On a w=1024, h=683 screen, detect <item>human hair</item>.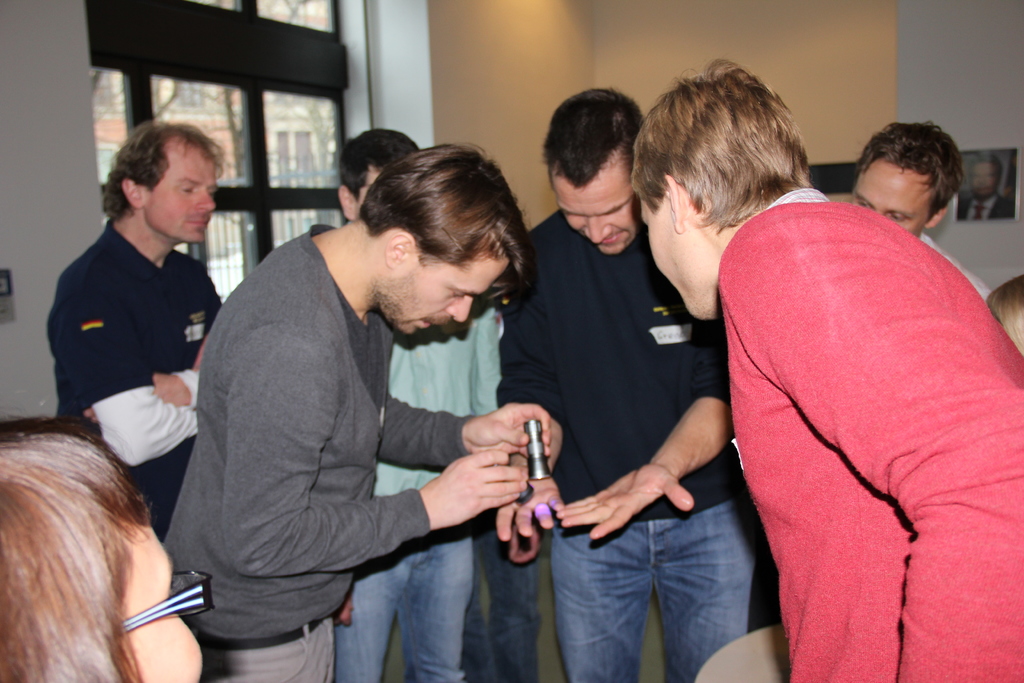
select_region(335, 126, 419, 203).
